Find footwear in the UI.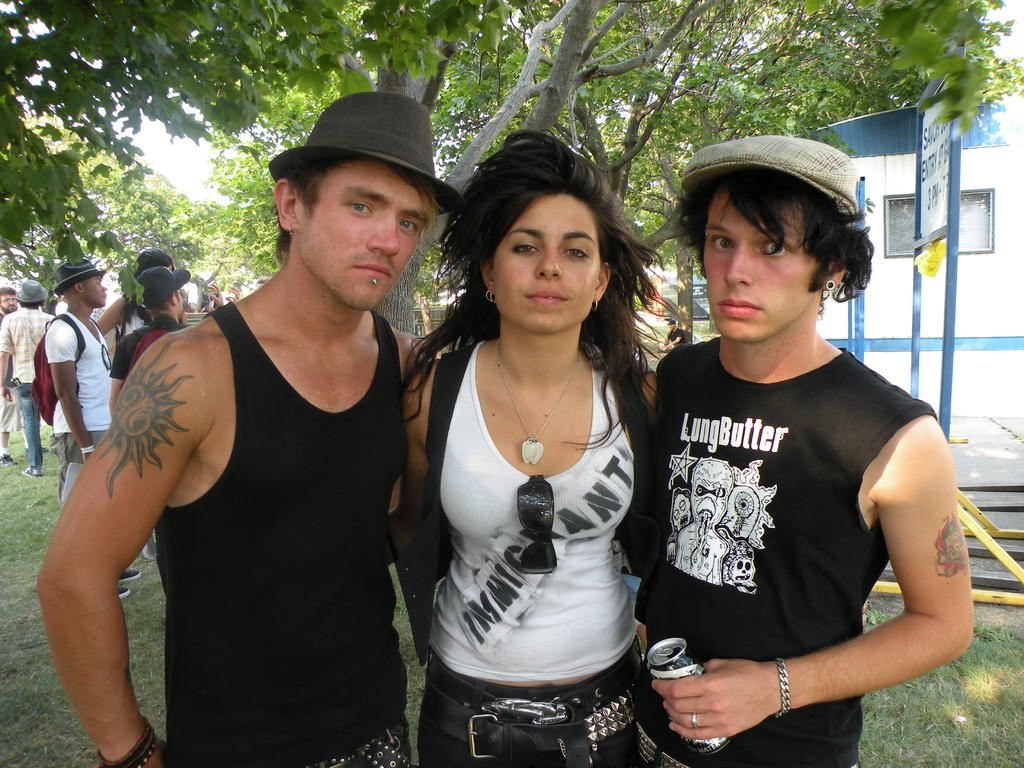
UI element at region(117, 568, 140, 585).
